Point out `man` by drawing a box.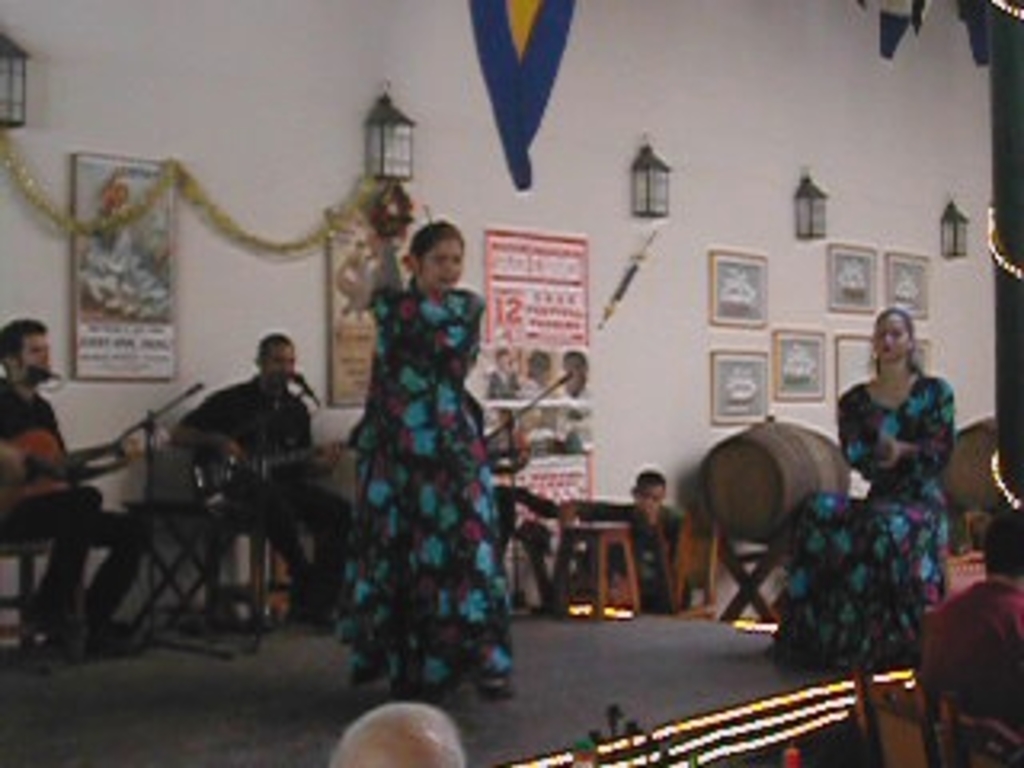
[922,515,1021,765].
